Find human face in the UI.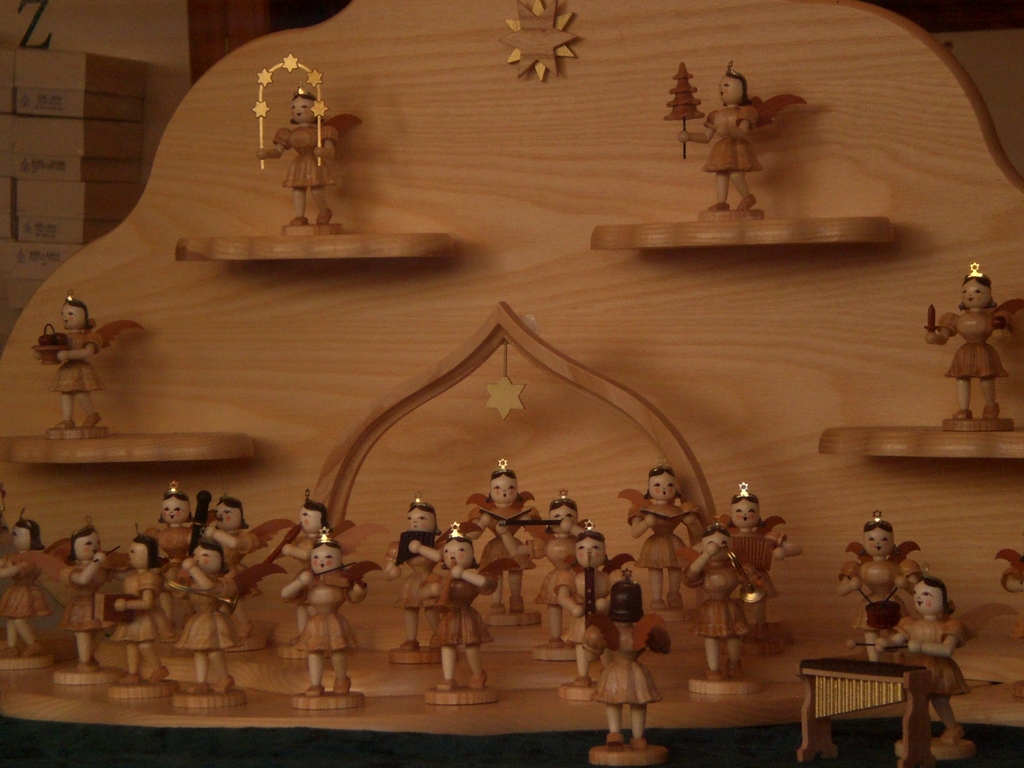
UI element at {"left": 300, "top": 506, "right": 323, "bottom": 535}.
